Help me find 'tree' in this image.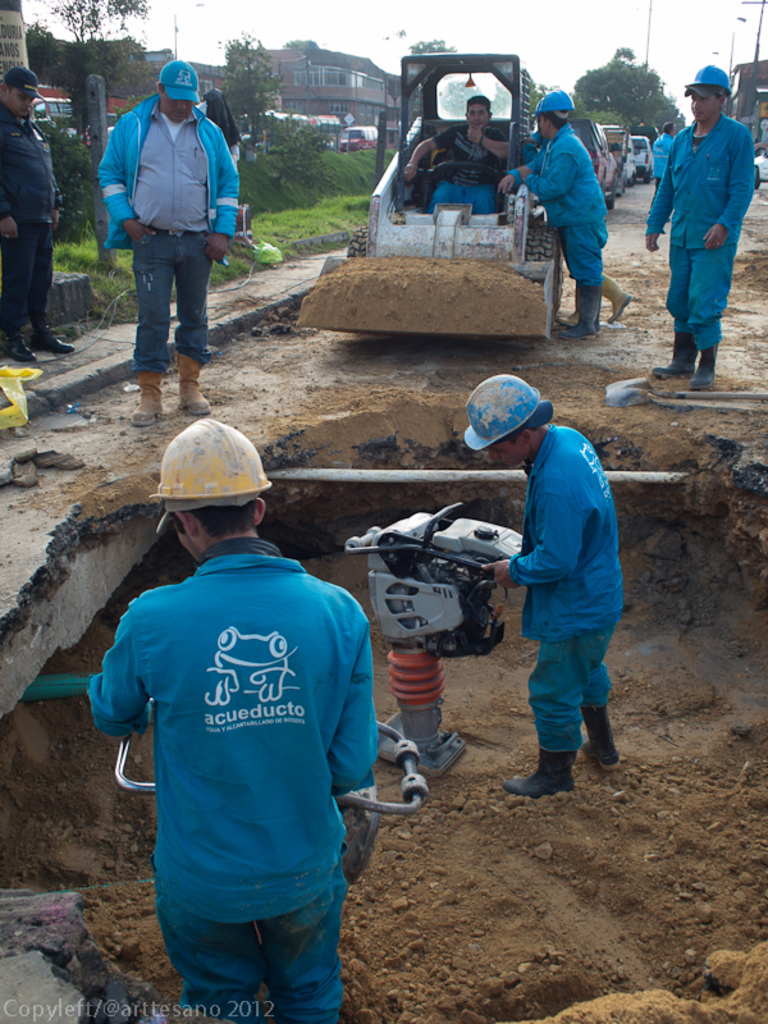
Found it: detection(570, 40, 695, 138).
